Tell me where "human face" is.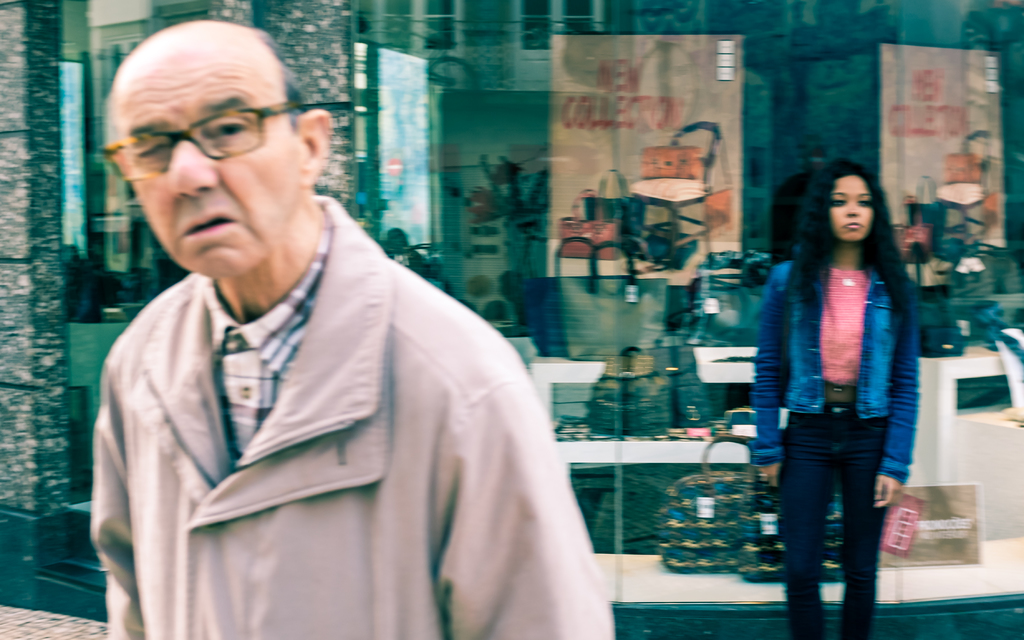
"human face" is at pyautogui.locateOnScreen(101, 25, 325, 280).
